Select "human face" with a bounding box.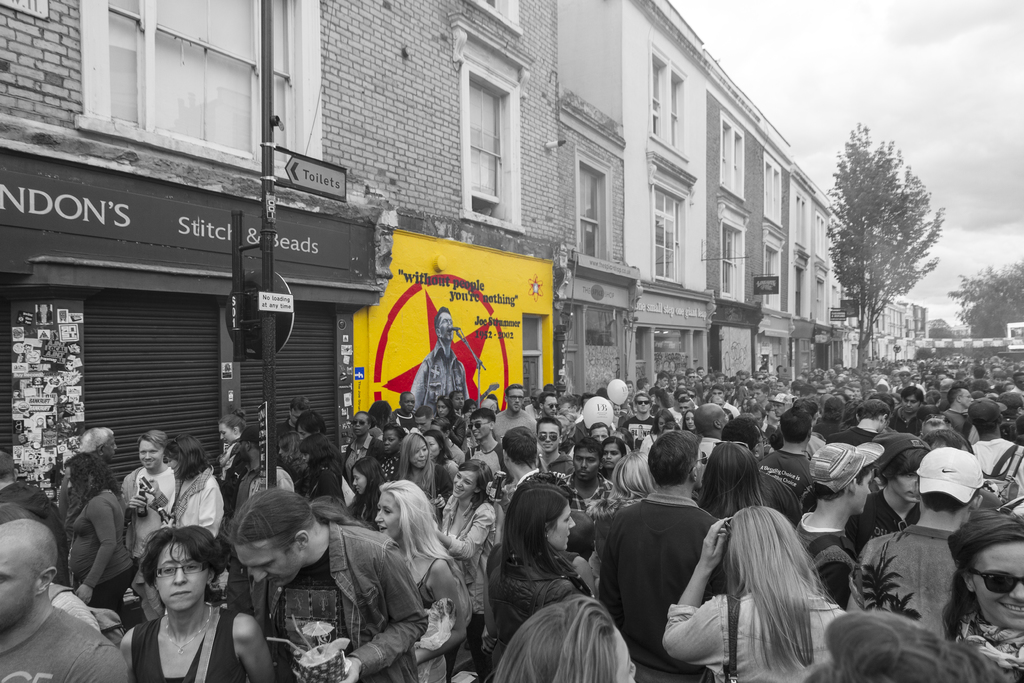
x1=504, y1=388, x2=526, y2=413.
